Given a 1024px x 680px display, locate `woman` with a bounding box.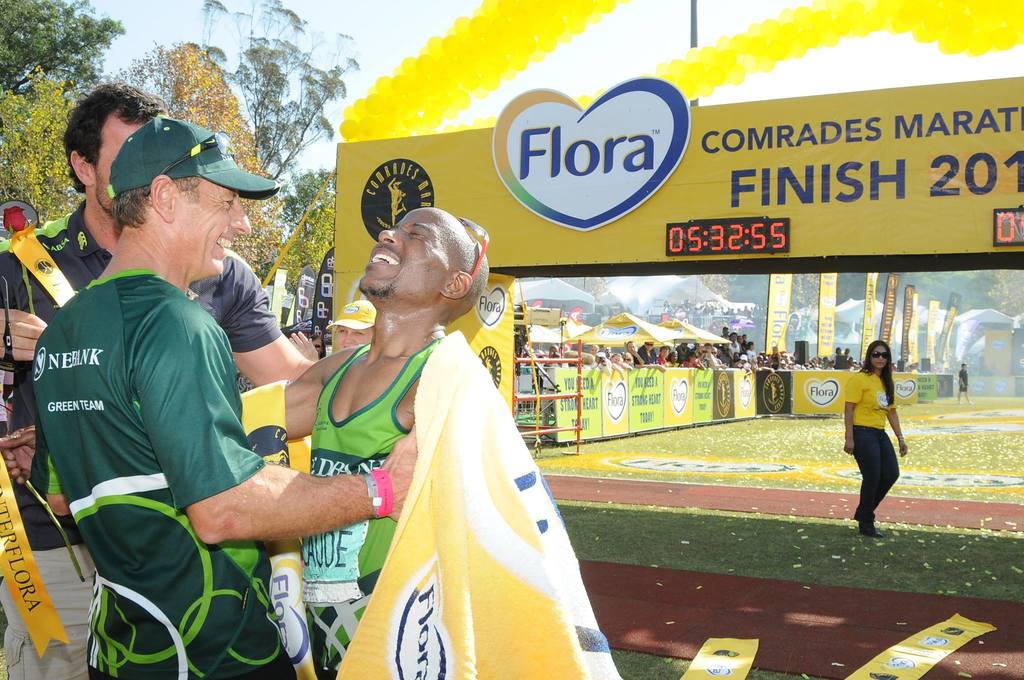
Located: (286,302,378,363).
